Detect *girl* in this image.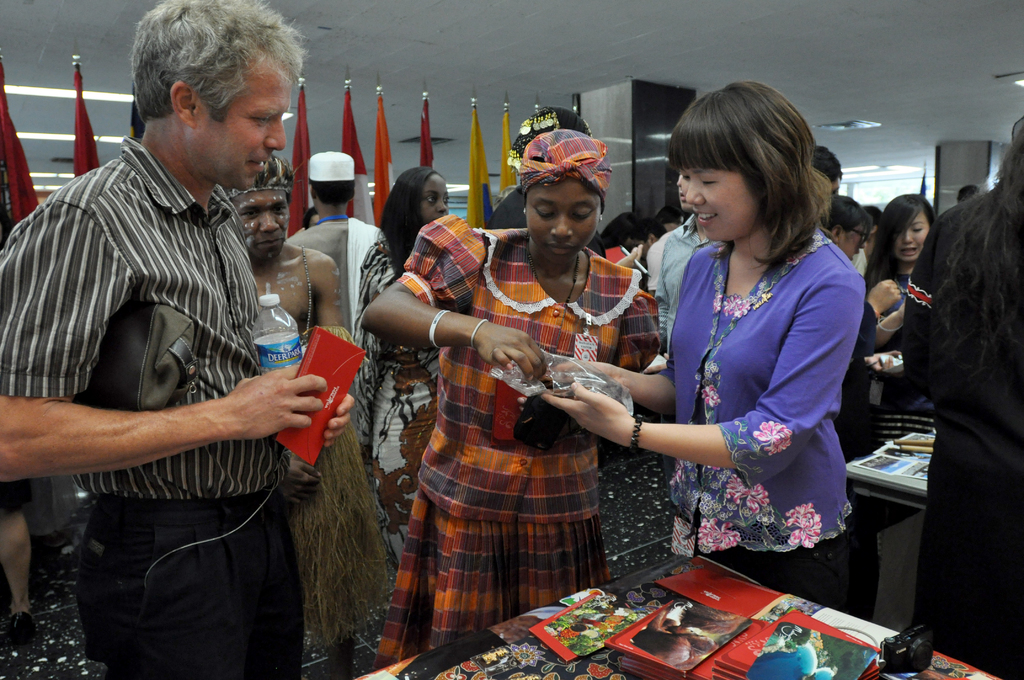
Detection: Rect(543, 84, 856, 610).
